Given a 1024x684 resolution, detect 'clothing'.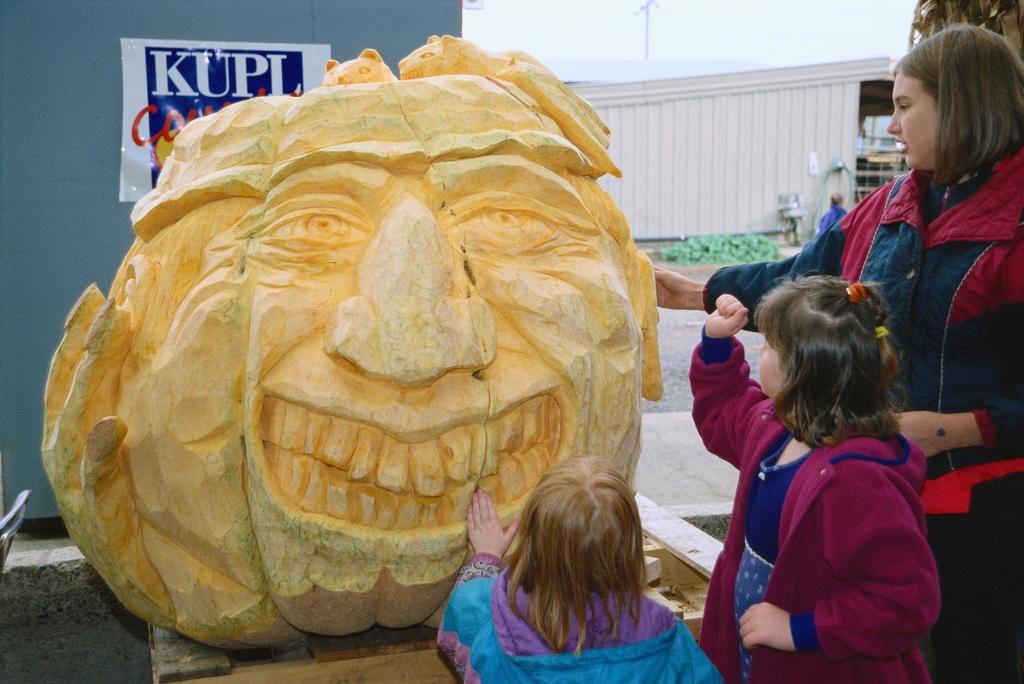
433, 551, 737, 683.
